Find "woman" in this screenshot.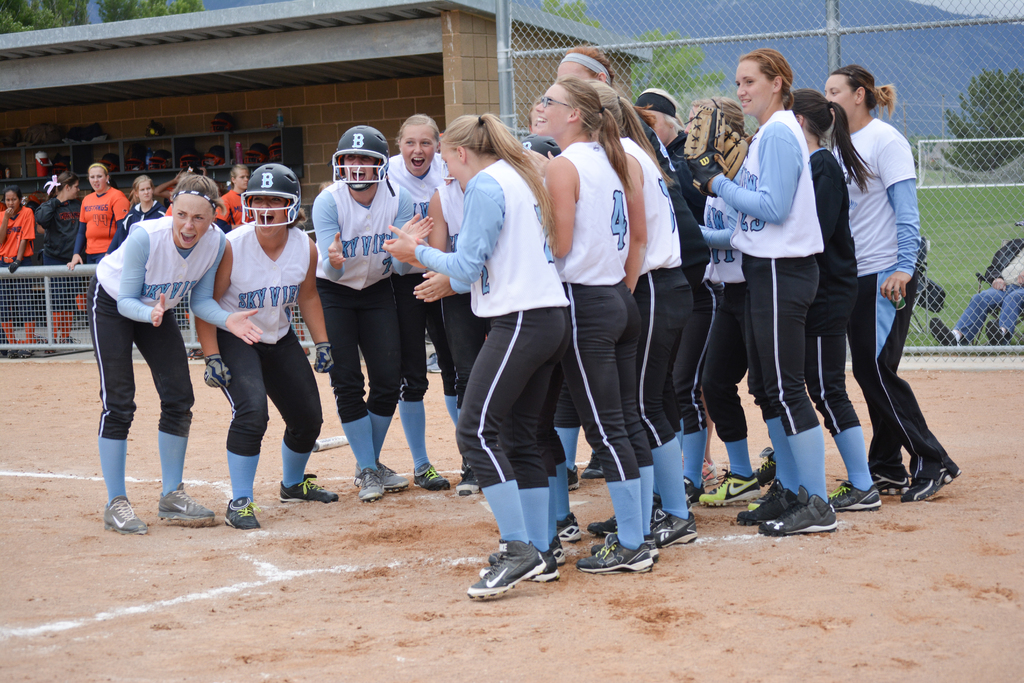
The bounding box for "woman" is (left=207, top=154, right=247, bottom=235).
